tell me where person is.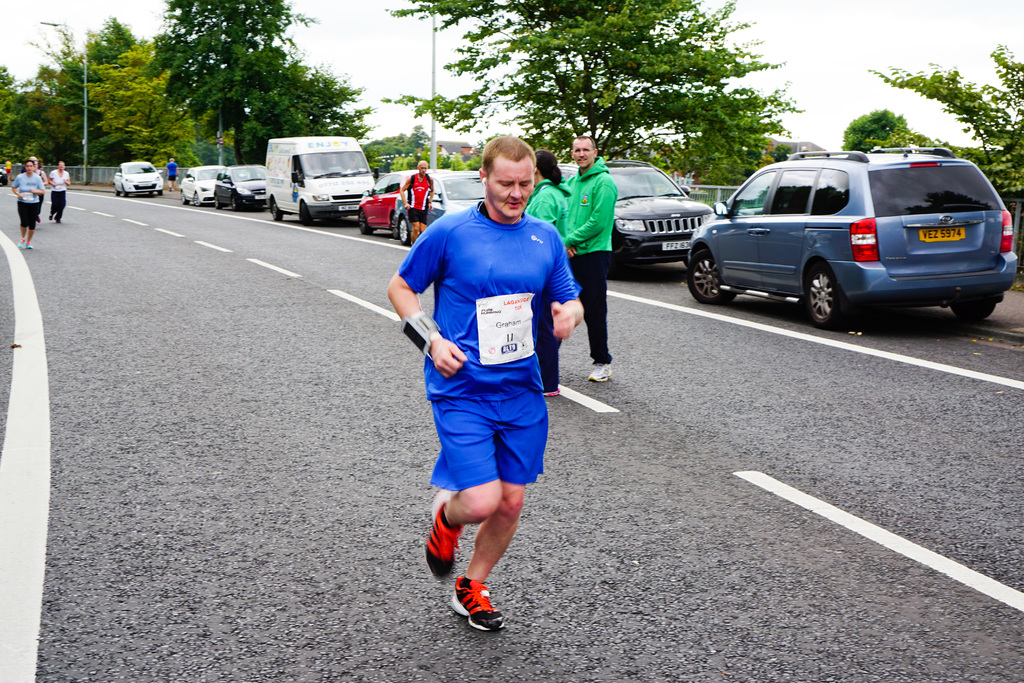
person is at x1=4, y1=160, x2=15, y2=186.
